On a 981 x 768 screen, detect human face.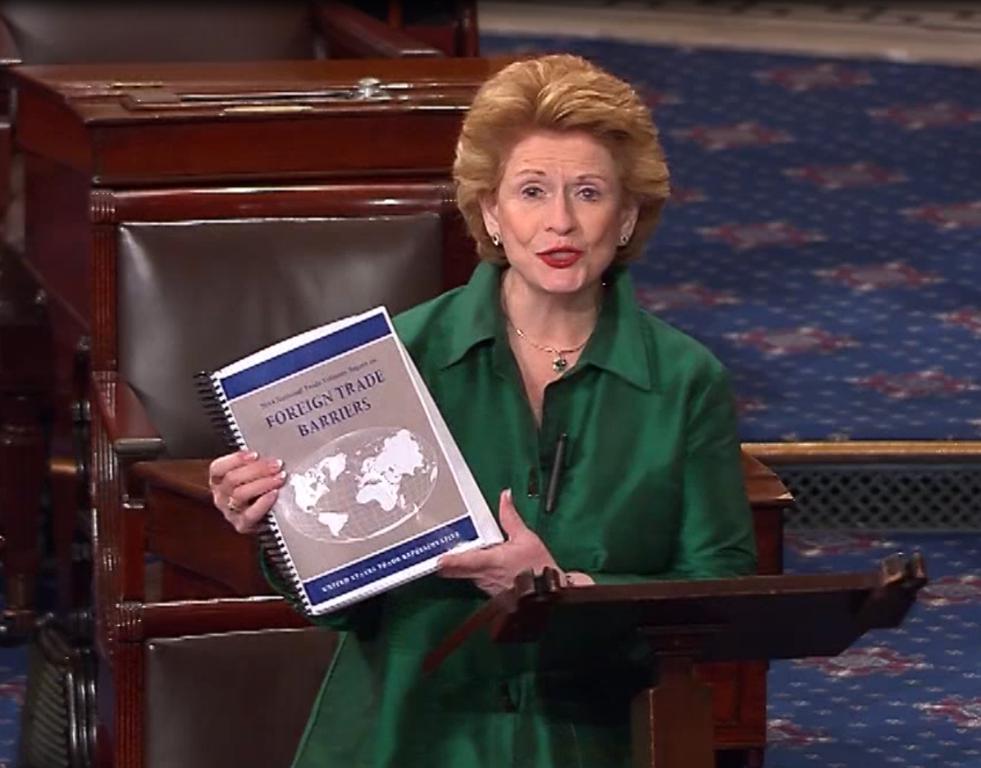
locate(495, 132, 618, 290).
